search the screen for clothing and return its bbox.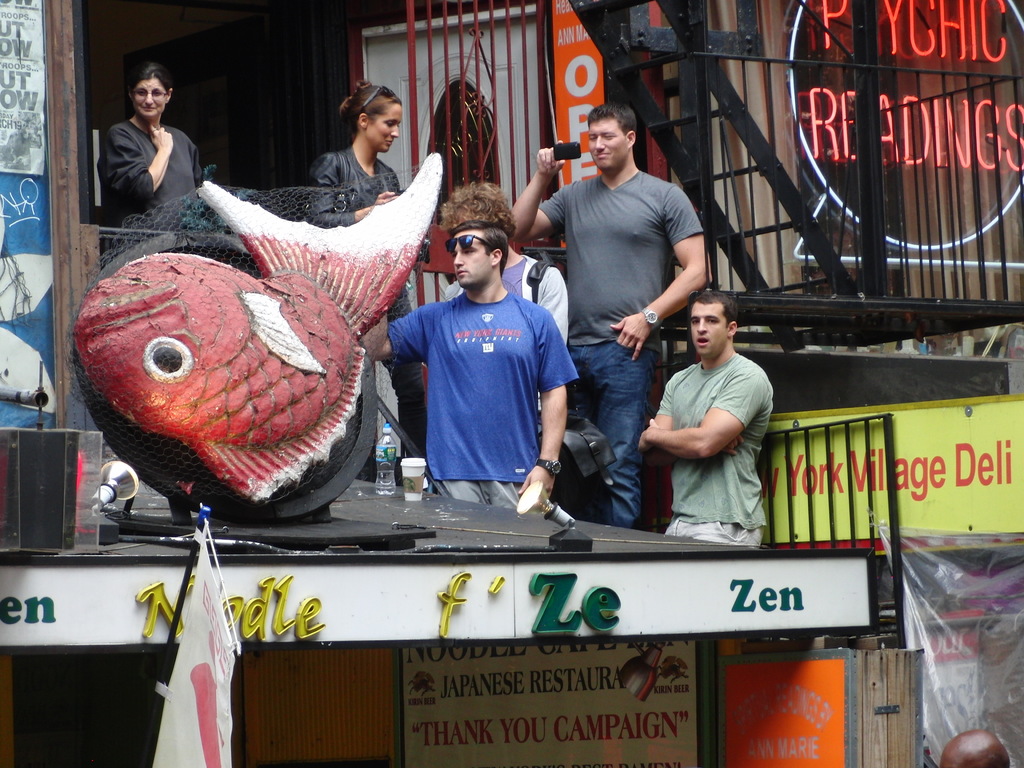
Found: <region>97, 114, 204, 245</region>.
